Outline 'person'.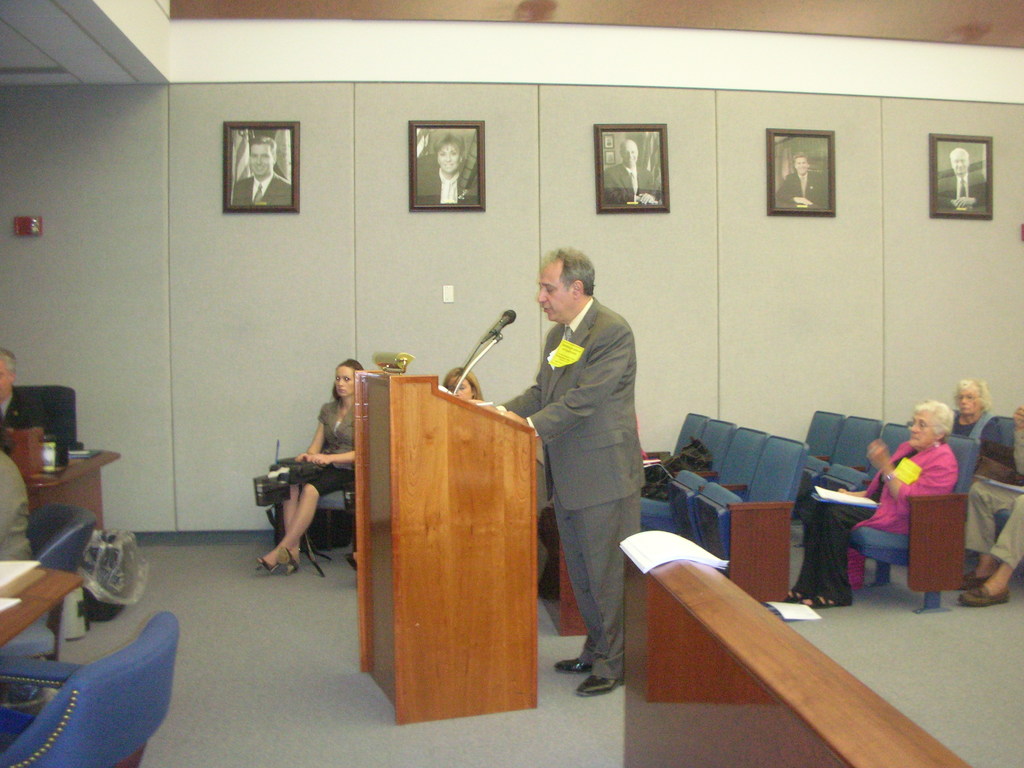
Outline: 0,345,35,566.
